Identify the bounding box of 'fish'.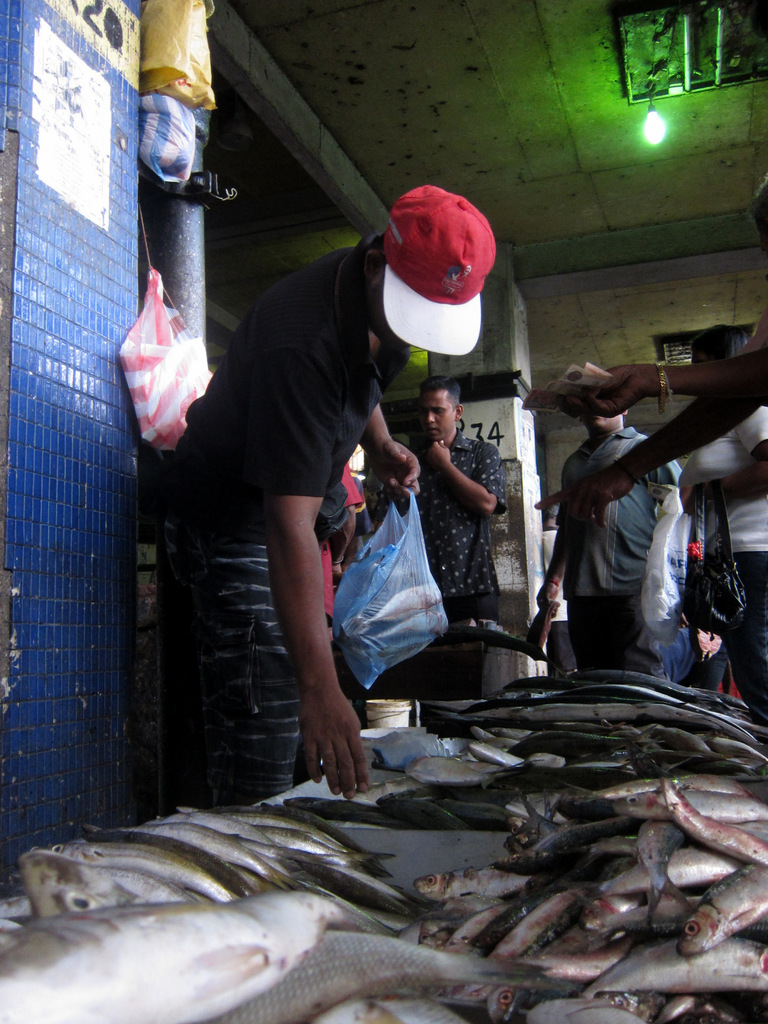
rect(0, 881, 335, 1023).
